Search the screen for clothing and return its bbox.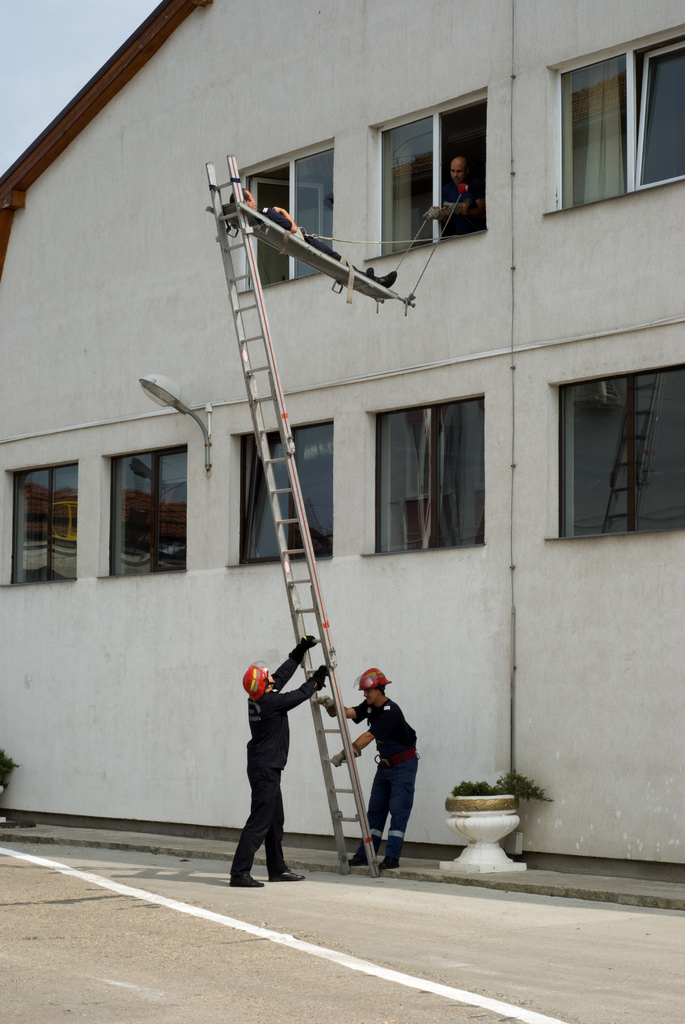
Found: left=232, top=641, right=329, bottom=882.
